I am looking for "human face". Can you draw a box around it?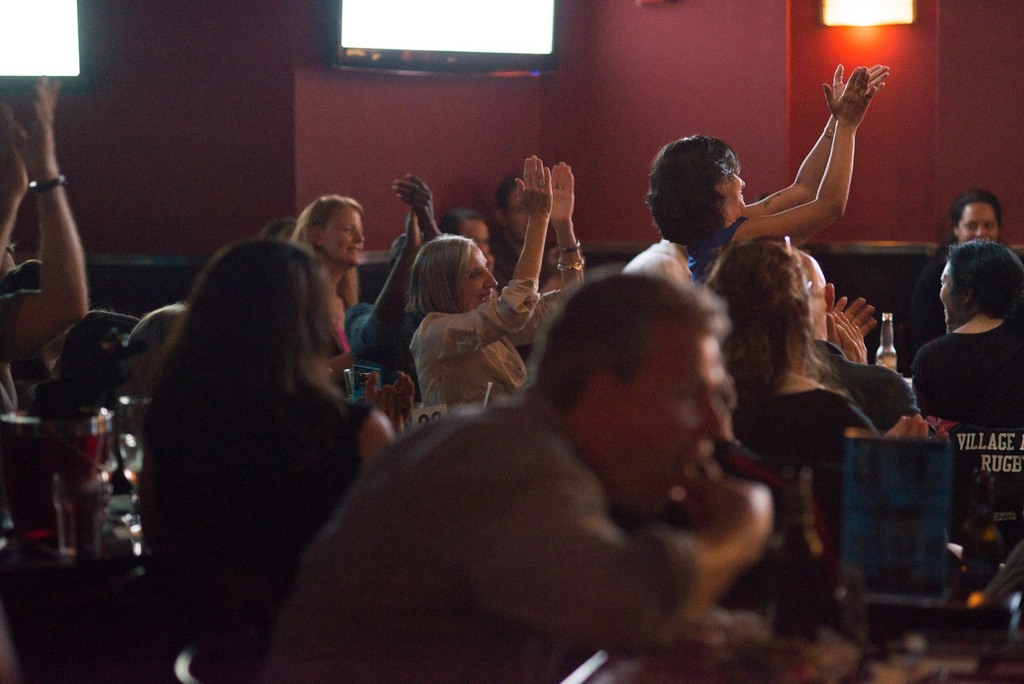
Sure, the bounding box is x1=728, y1=154, x2=756, y2=213.
